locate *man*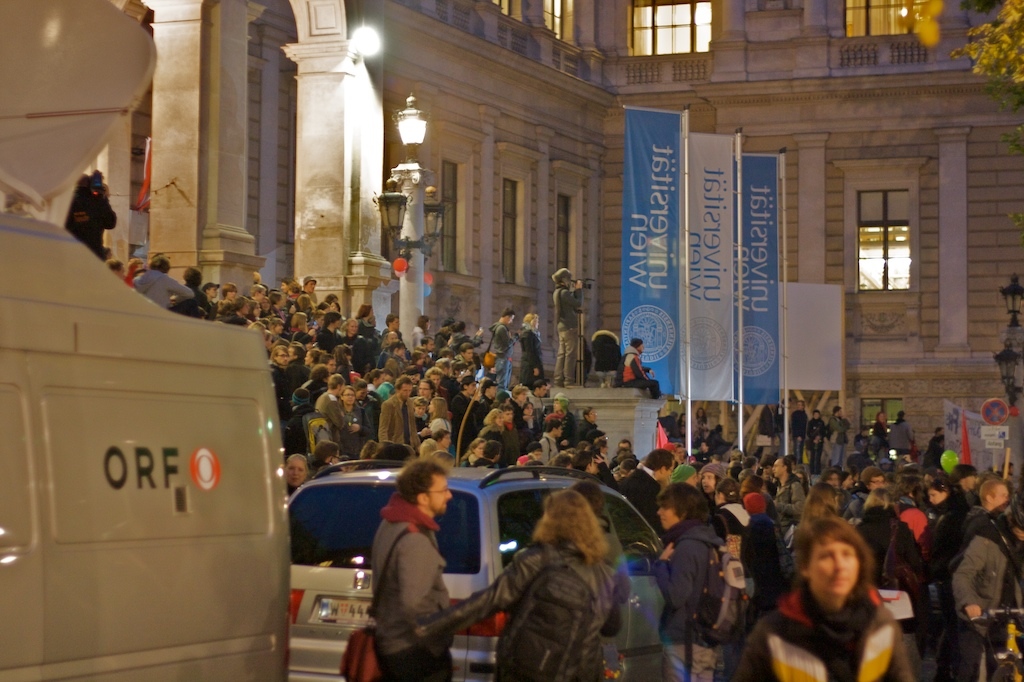
l=756, t=404, r=780, b=450
